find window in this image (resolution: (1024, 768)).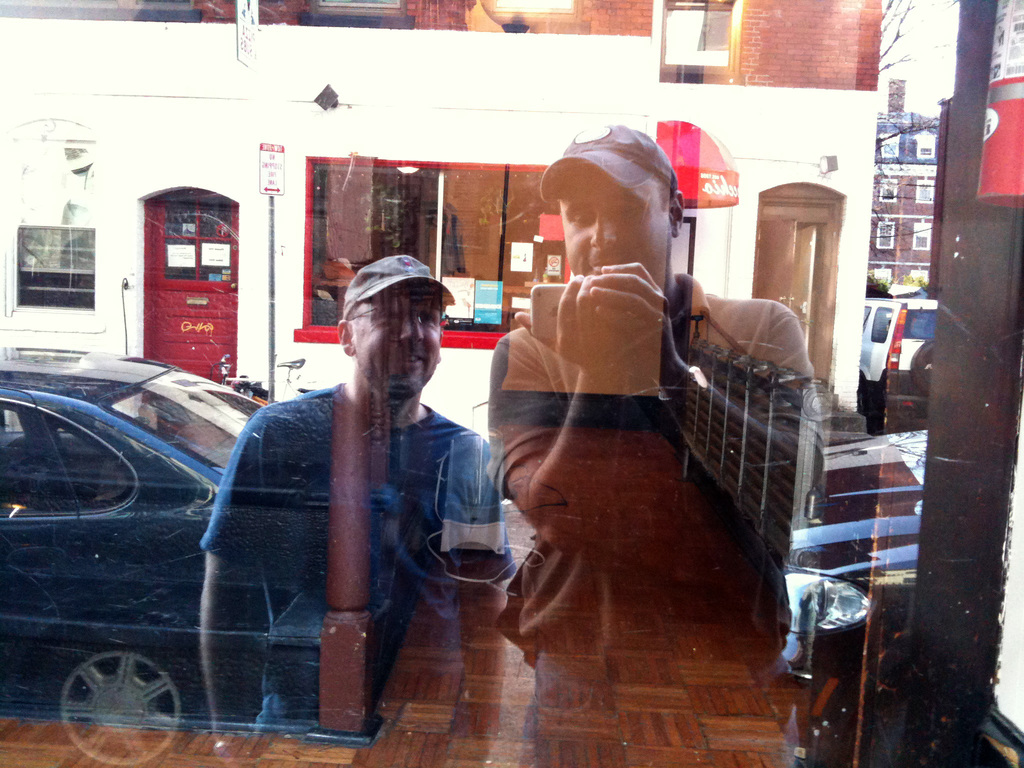
select_region(4, 191, 113, 331).
